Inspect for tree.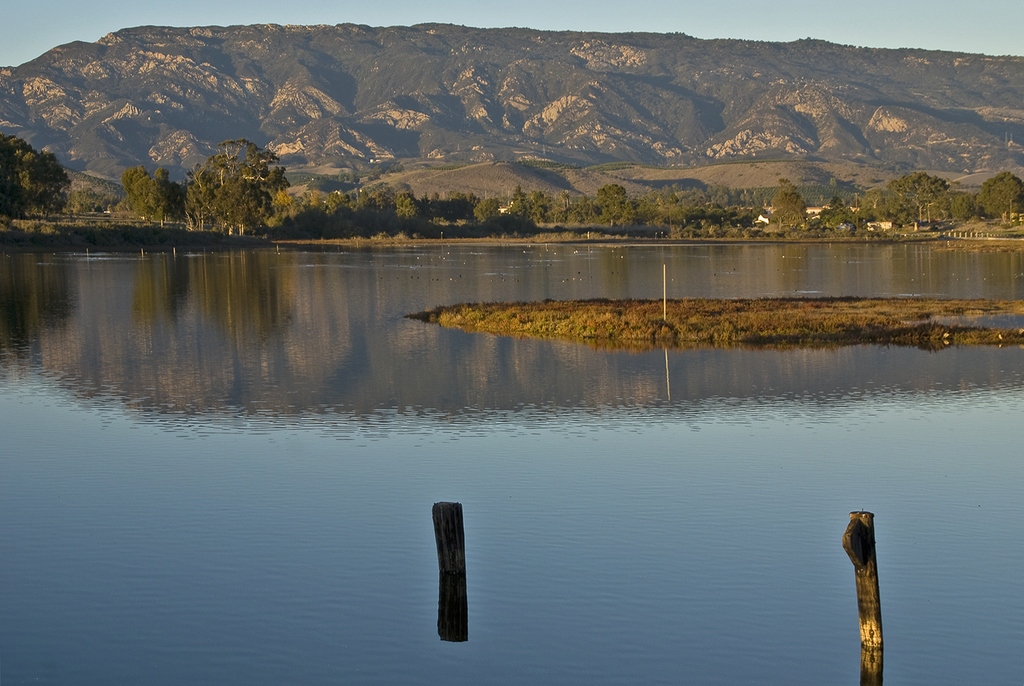
Inspection: l=820, t=196, r=886, b=242.
